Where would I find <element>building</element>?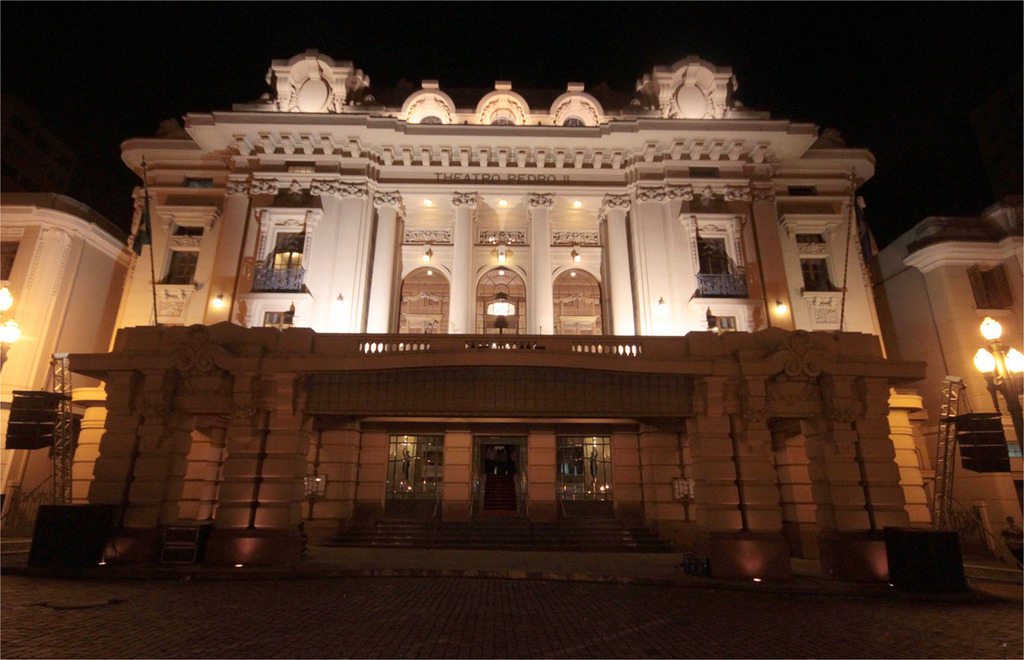
At region(888, 205, 1023, 593).
